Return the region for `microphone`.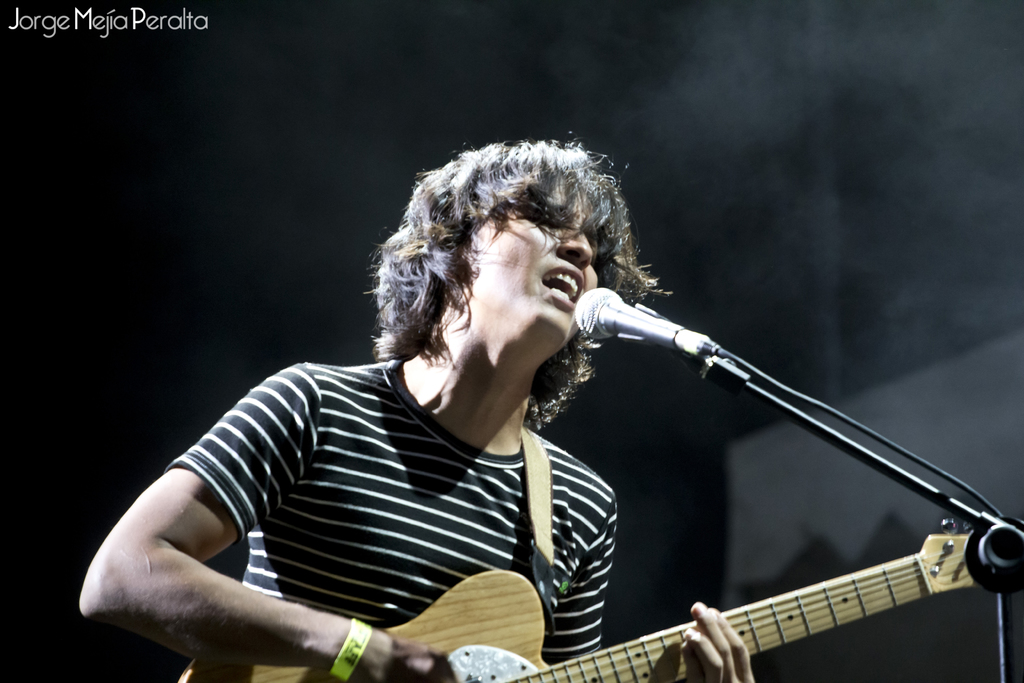
bbox=(568, 287, 726, 364).
